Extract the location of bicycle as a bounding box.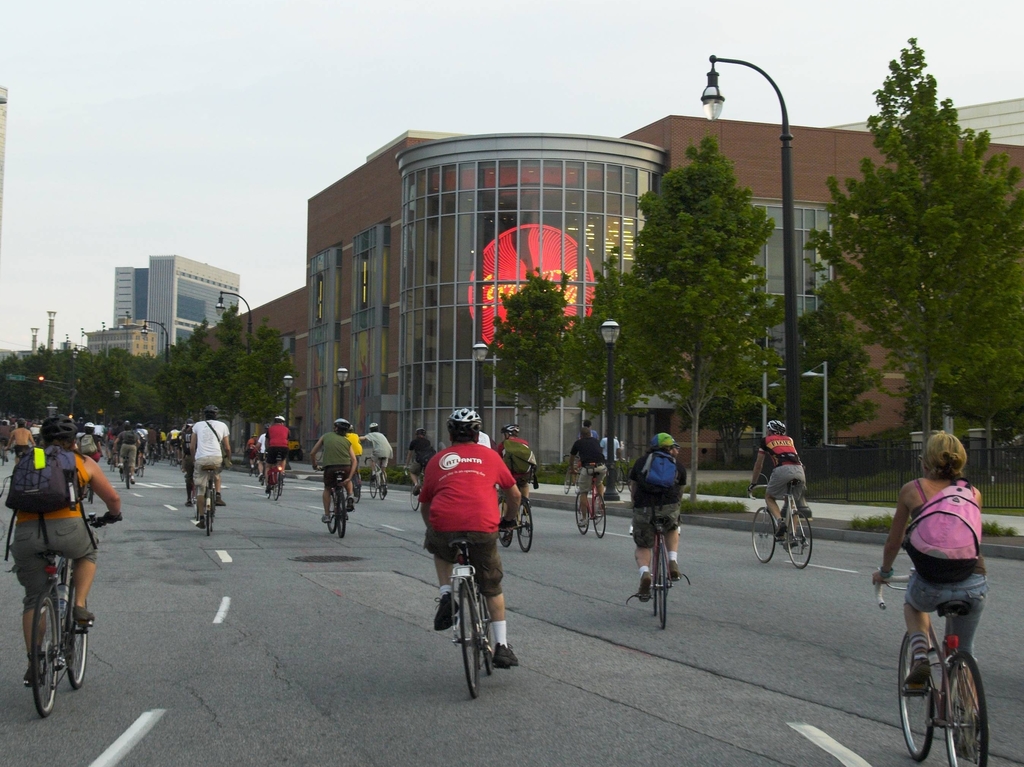
bbox=(195, 464, 225, 538).
